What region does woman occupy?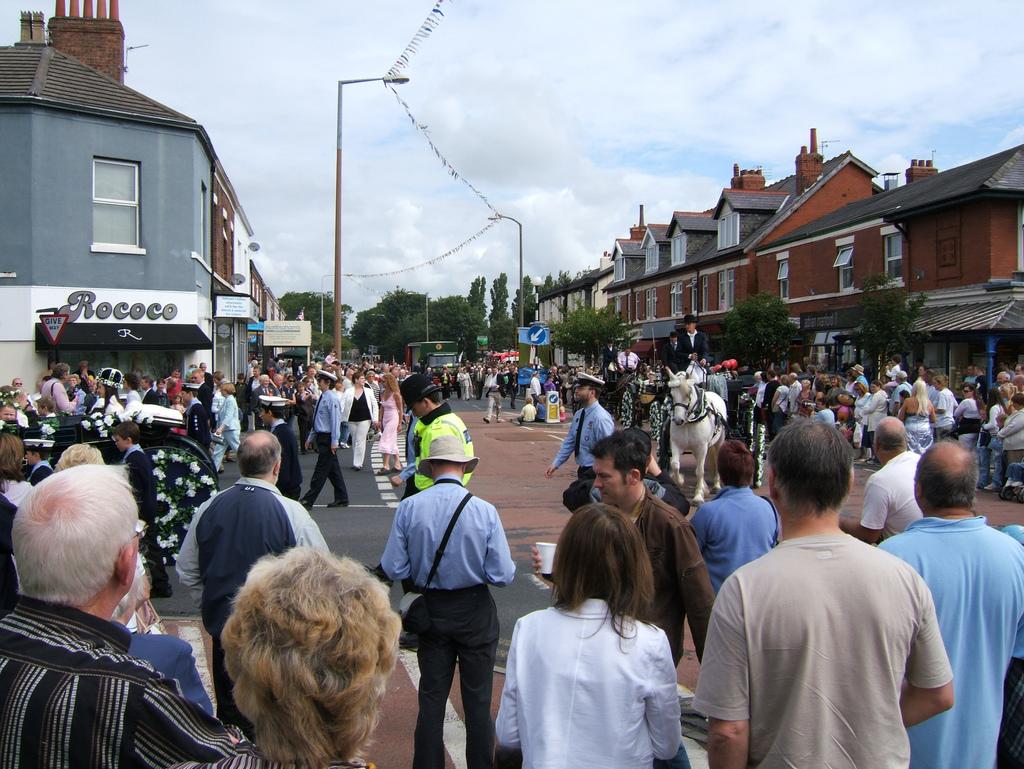
<region>900, 380, 937, 451</region>.
